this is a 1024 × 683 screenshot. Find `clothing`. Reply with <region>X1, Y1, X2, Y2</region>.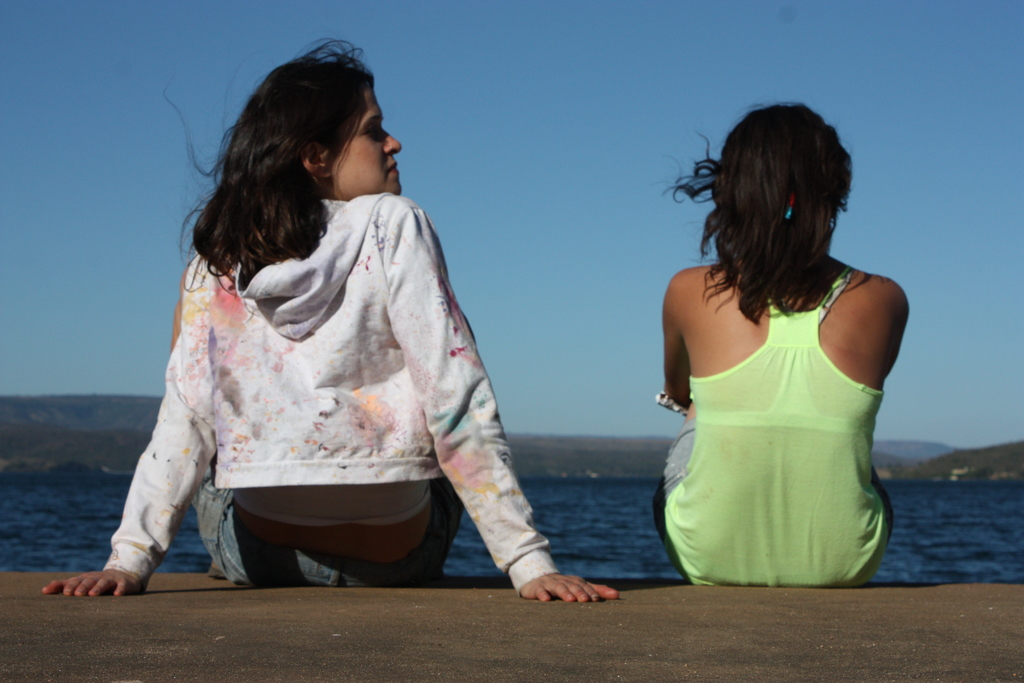
<region>104, 188, 558, 585</region>.
